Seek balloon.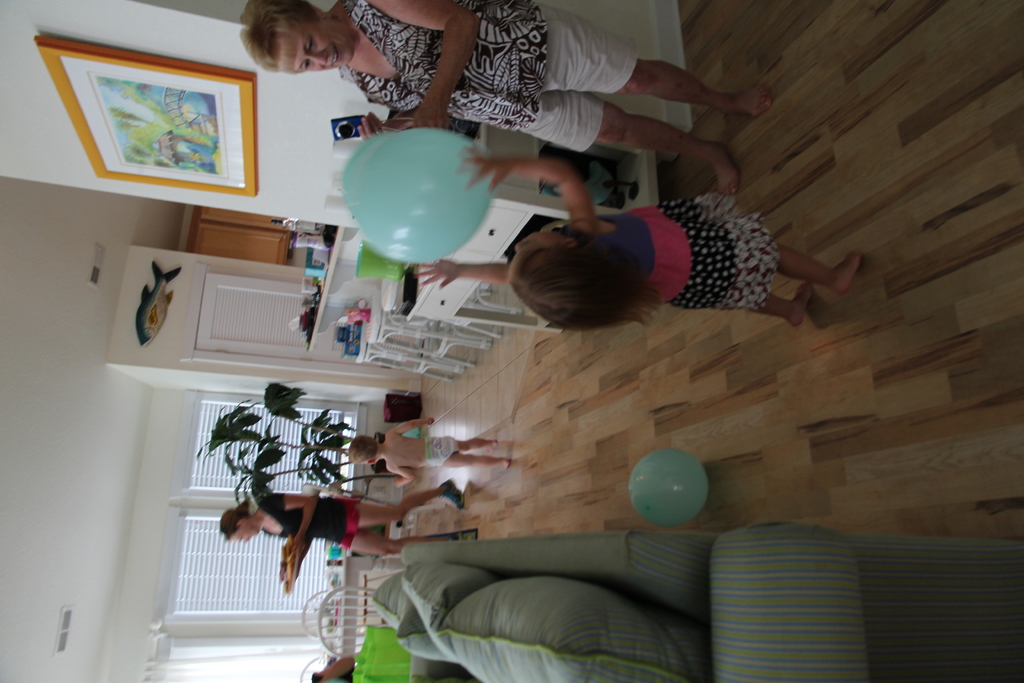
box(339, 126, 490, 267).
